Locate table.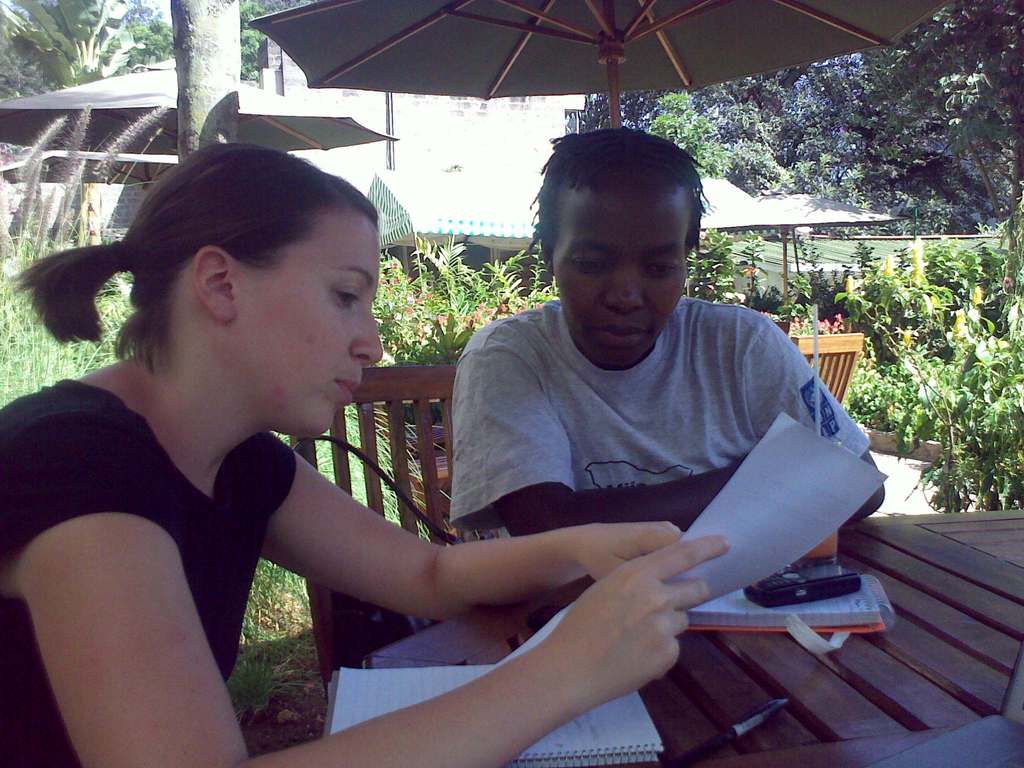
Bounding box: 341:502:1023:767.
